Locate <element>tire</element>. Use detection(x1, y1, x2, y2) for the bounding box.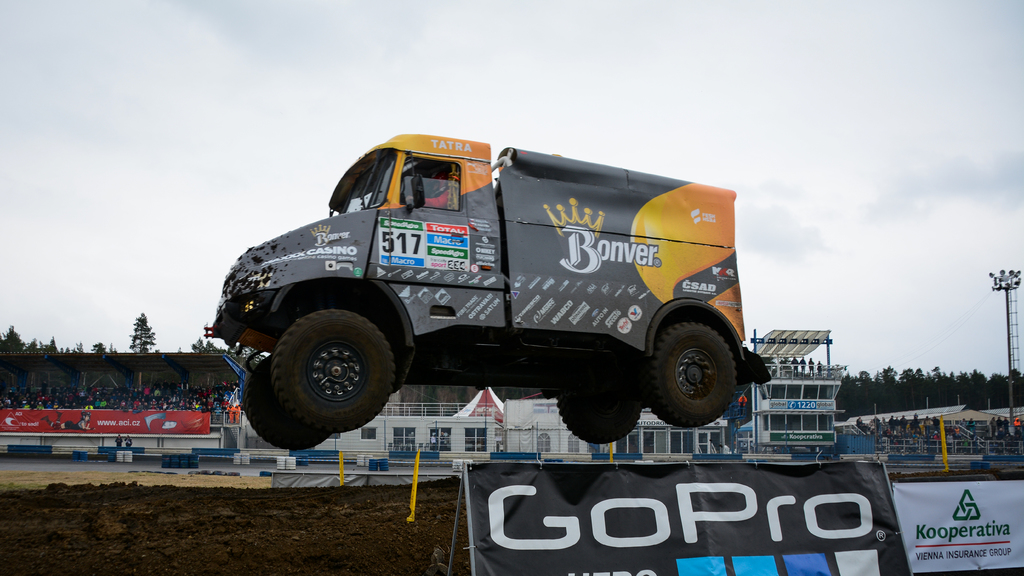
detection(755, 455, 766, 461).
